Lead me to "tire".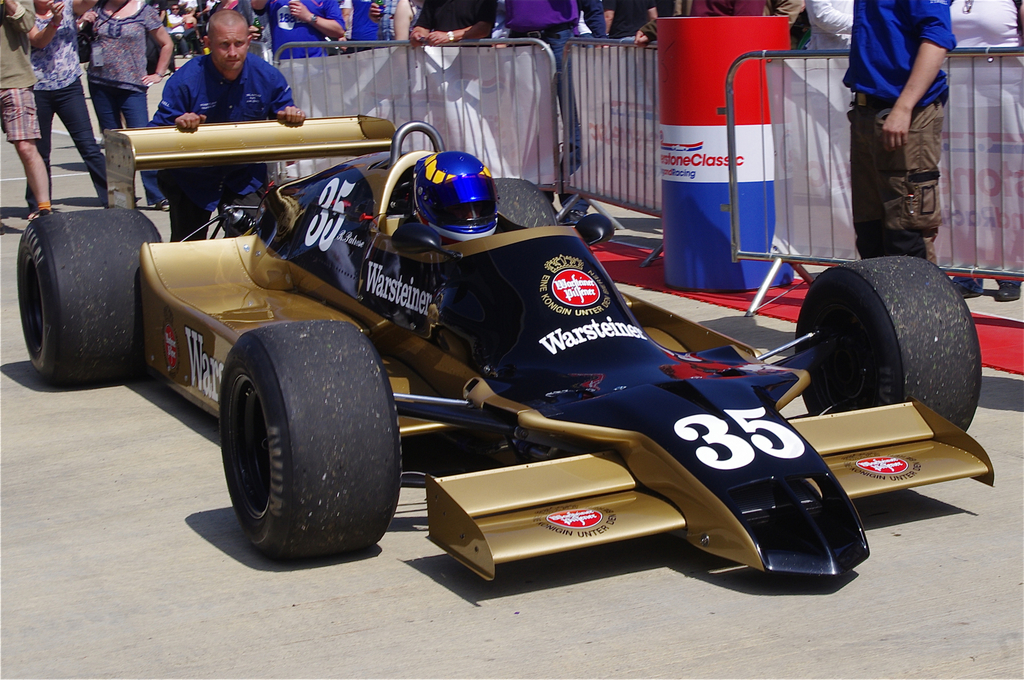
Lead to detection(220, 320, 402, 560).
